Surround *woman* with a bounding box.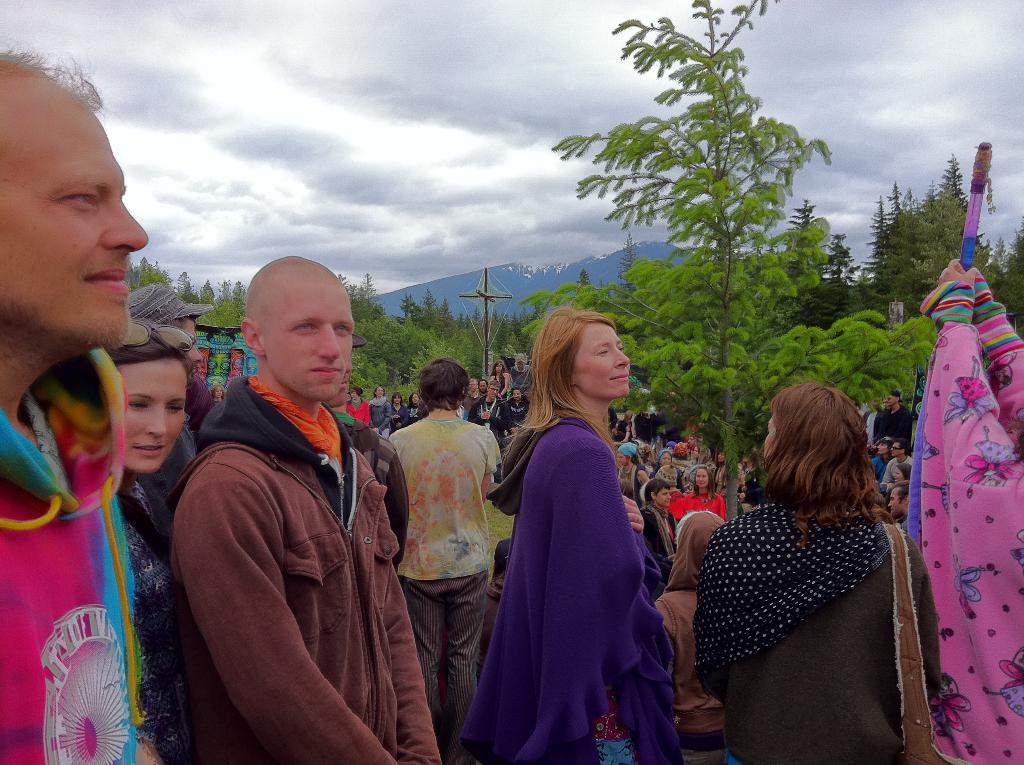
detection(634, 474, 680, 577).
